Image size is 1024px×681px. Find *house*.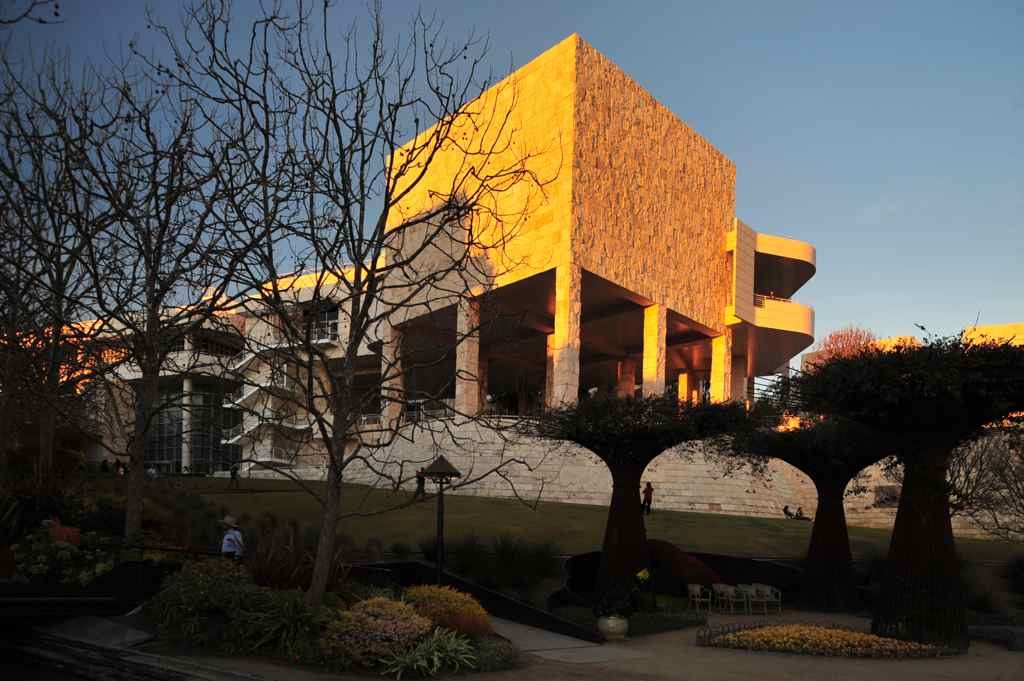
136, 18, 830, 574.
